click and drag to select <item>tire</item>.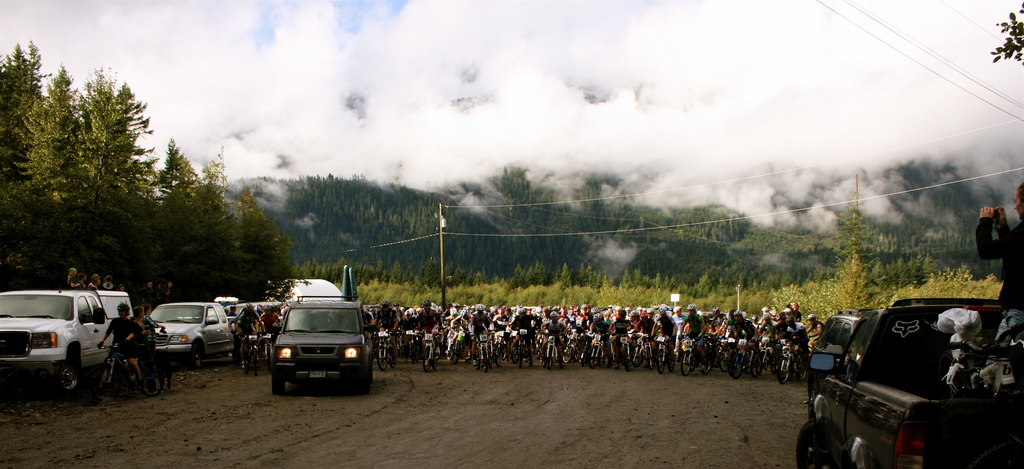
Selection: 728,356,744,375.
